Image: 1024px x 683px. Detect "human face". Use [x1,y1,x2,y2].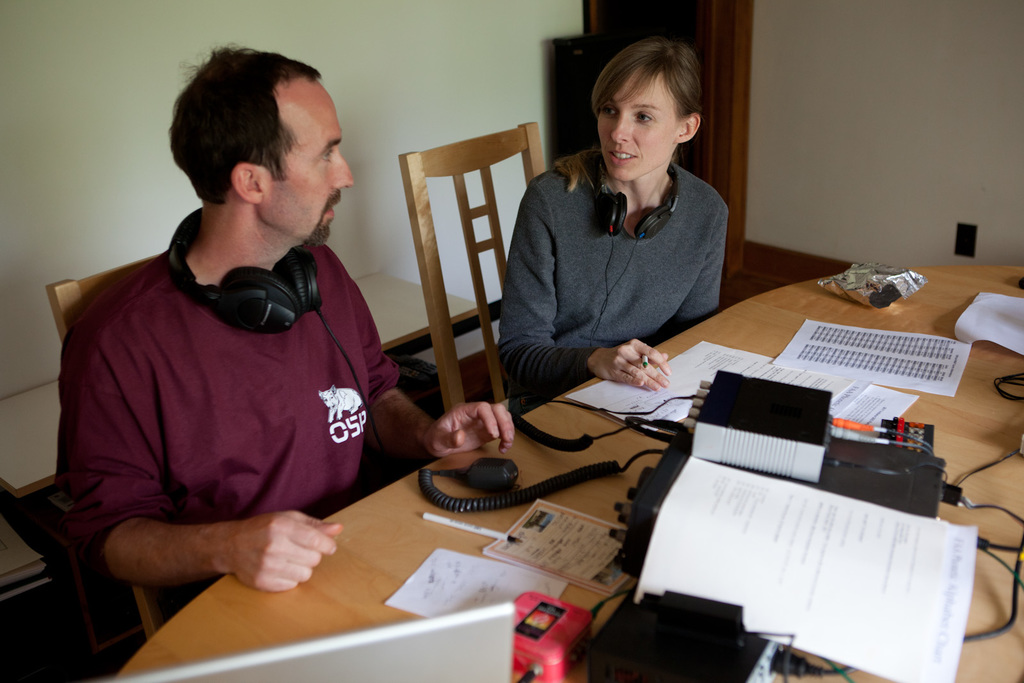
[598,67,681,179].
